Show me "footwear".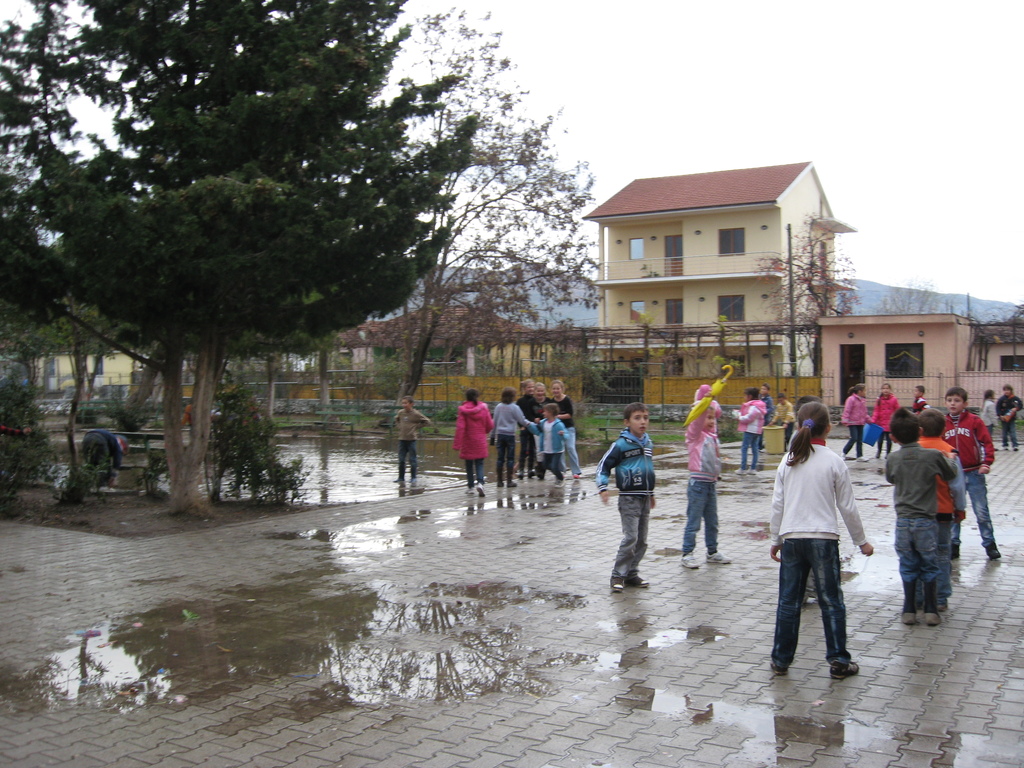
"footwear" is here: detection(838, 452, 842, 460).
